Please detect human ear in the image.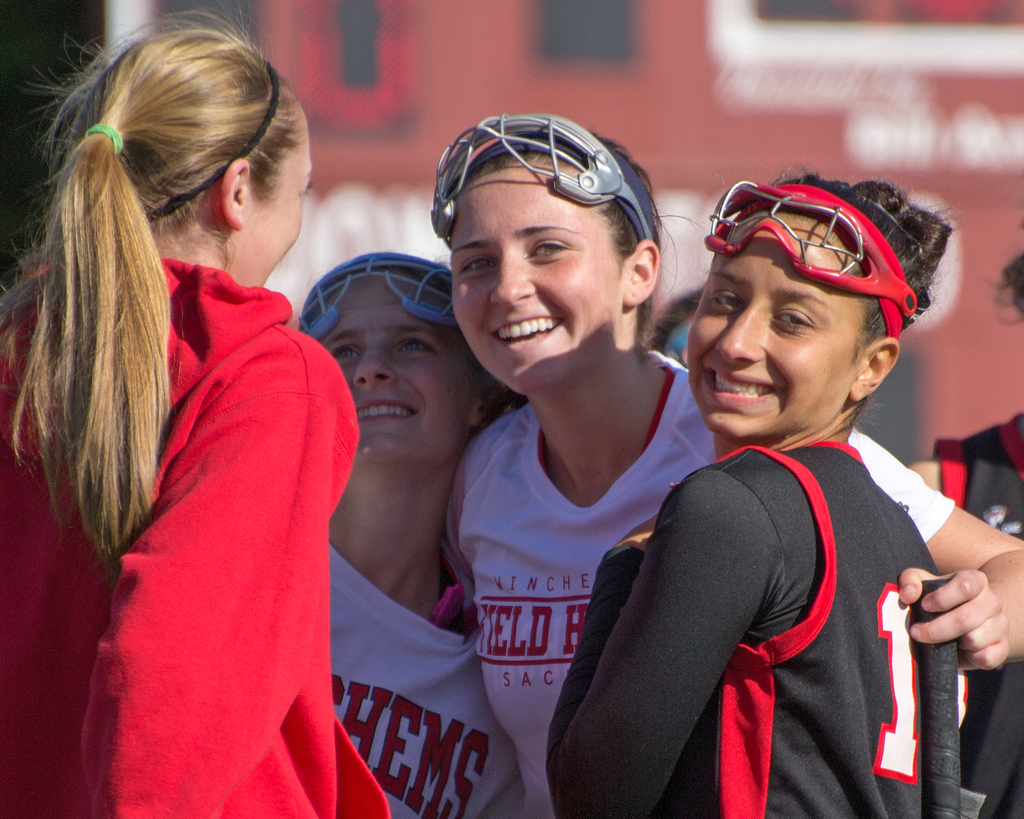
(848, 337, 899, 400).
